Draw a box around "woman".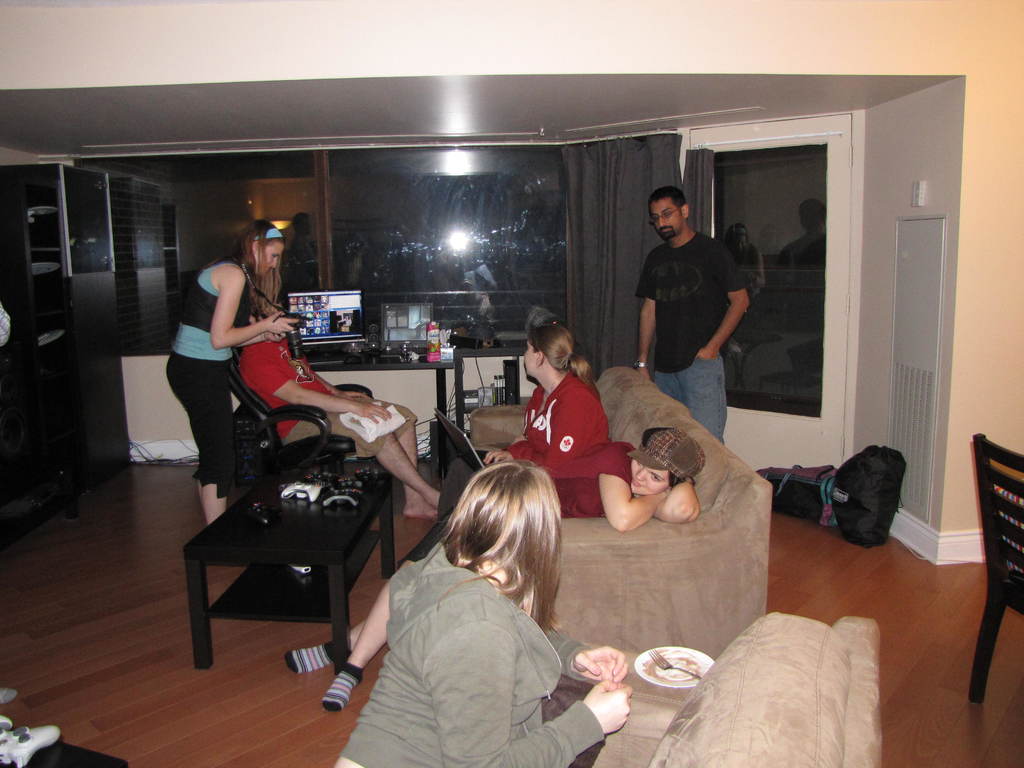
[166, 220, 292, 531].
